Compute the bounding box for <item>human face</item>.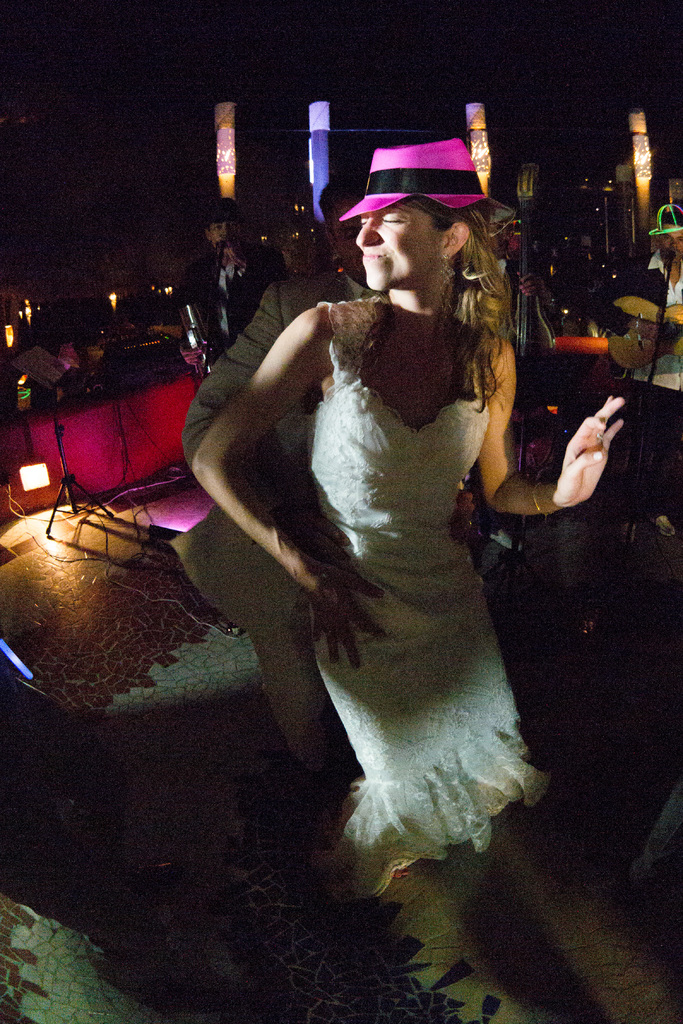
354:202:440:293.
